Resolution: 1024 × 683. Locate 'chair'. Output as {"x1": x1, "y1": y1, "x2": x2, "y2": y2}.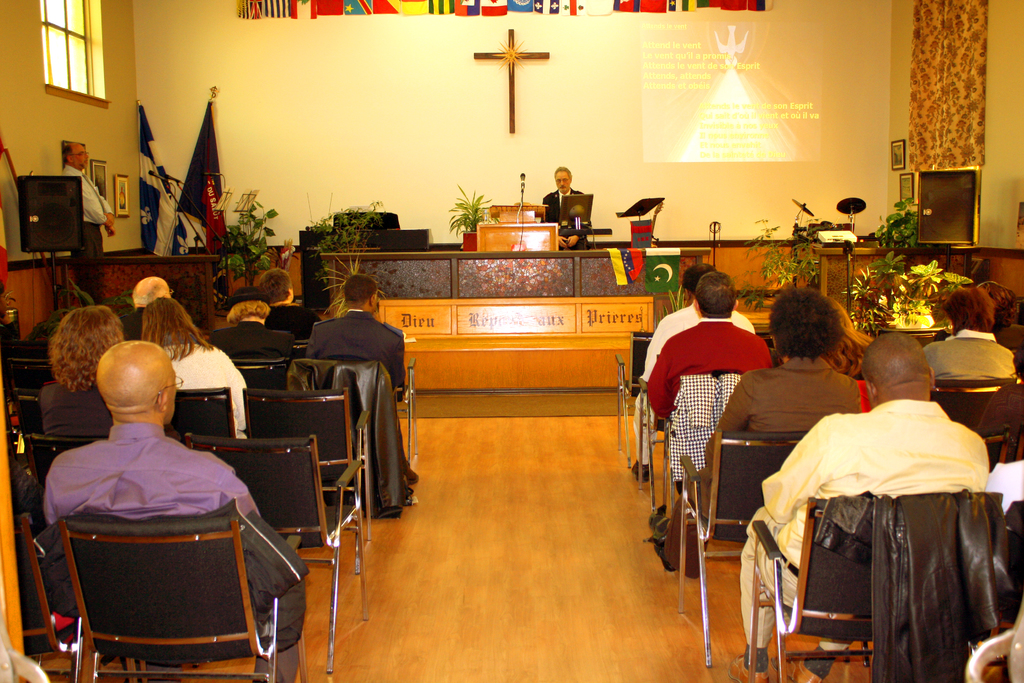
{"x1": 9, "y1": 514, "x2": 83, "y2": 682}.
